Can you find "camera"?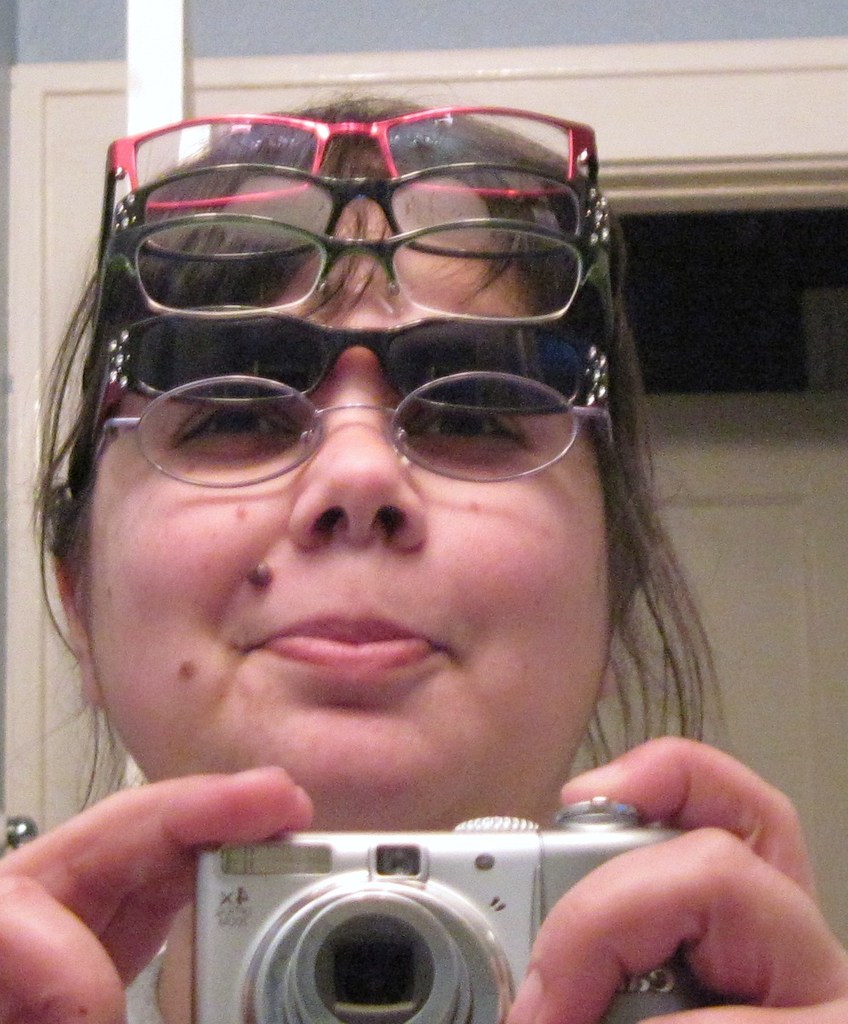
Yes, bounding box: BBox(179, 801, 723, 1023).
